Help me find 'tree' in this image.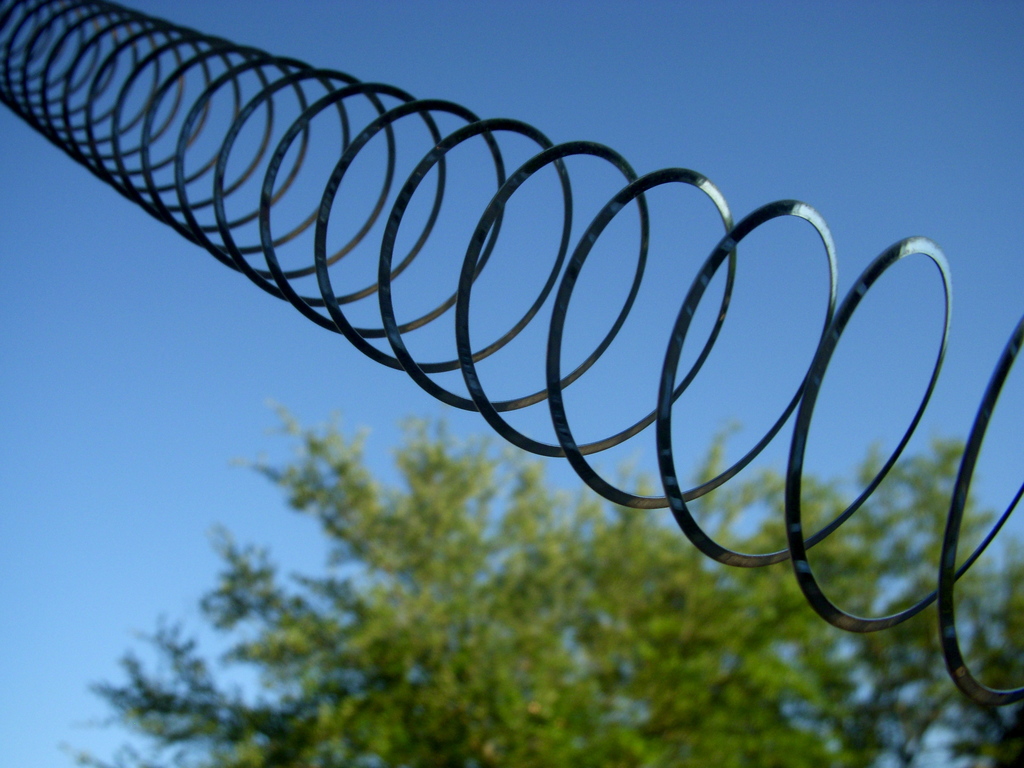
Found it: Rect(57, 416, 1023, 767).
